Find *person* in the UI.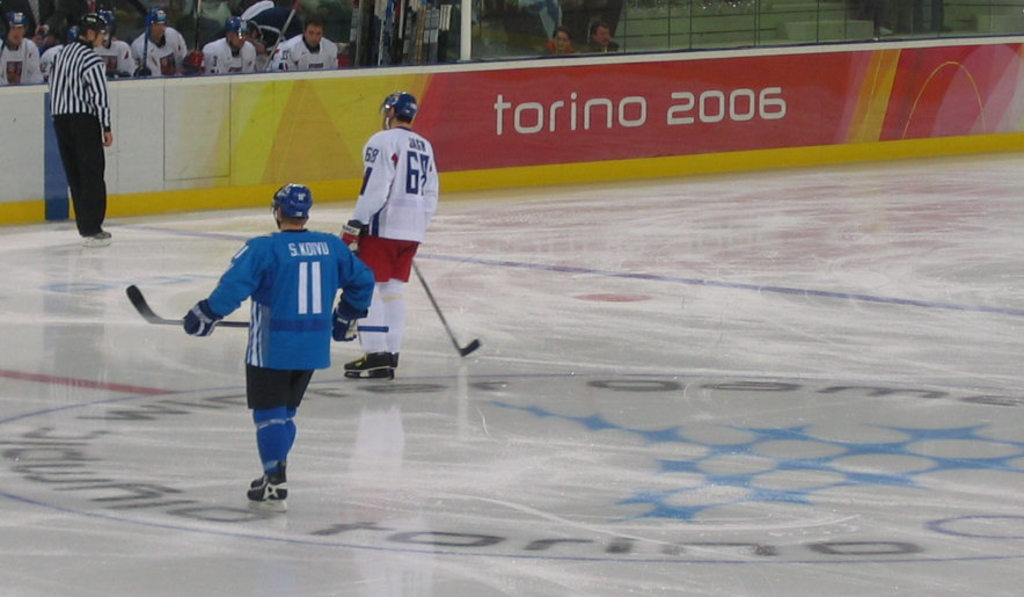
UI element at l=202, t=13, r=264, b=73.
